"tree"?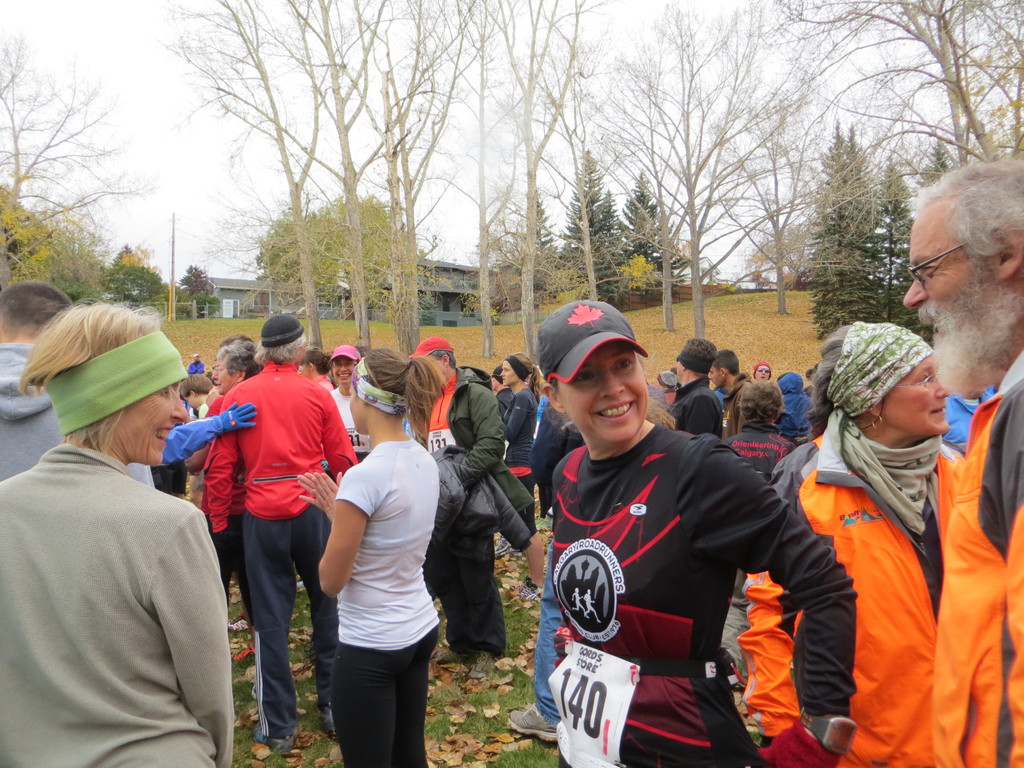
crop(808, 127, 919, 340)
